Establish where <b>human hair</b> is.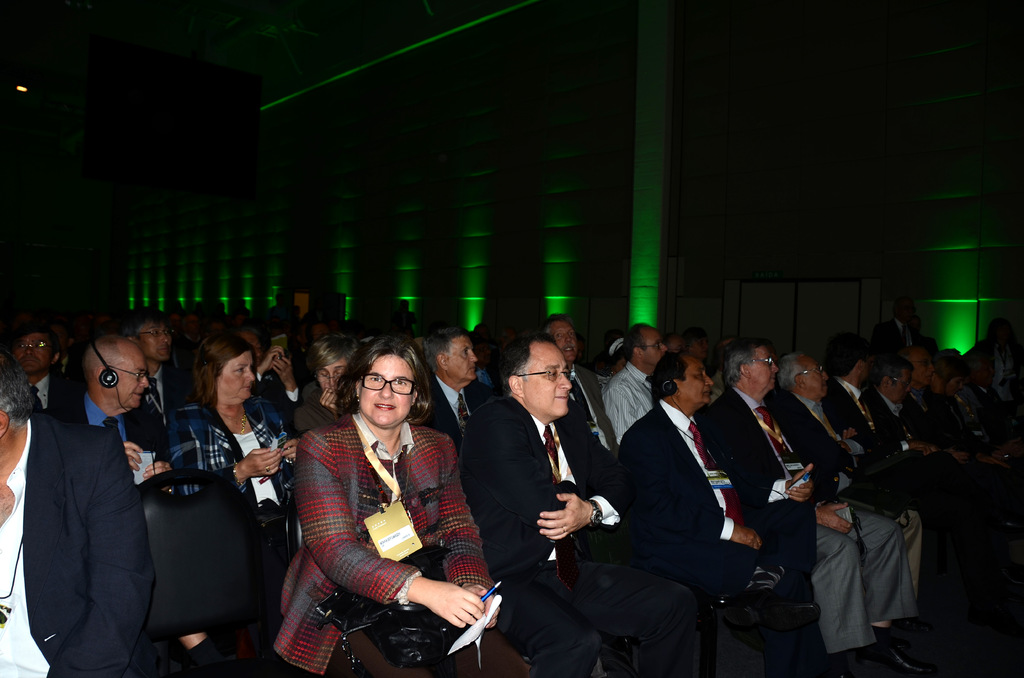
Established at <box>0,344,40,426</box>.
